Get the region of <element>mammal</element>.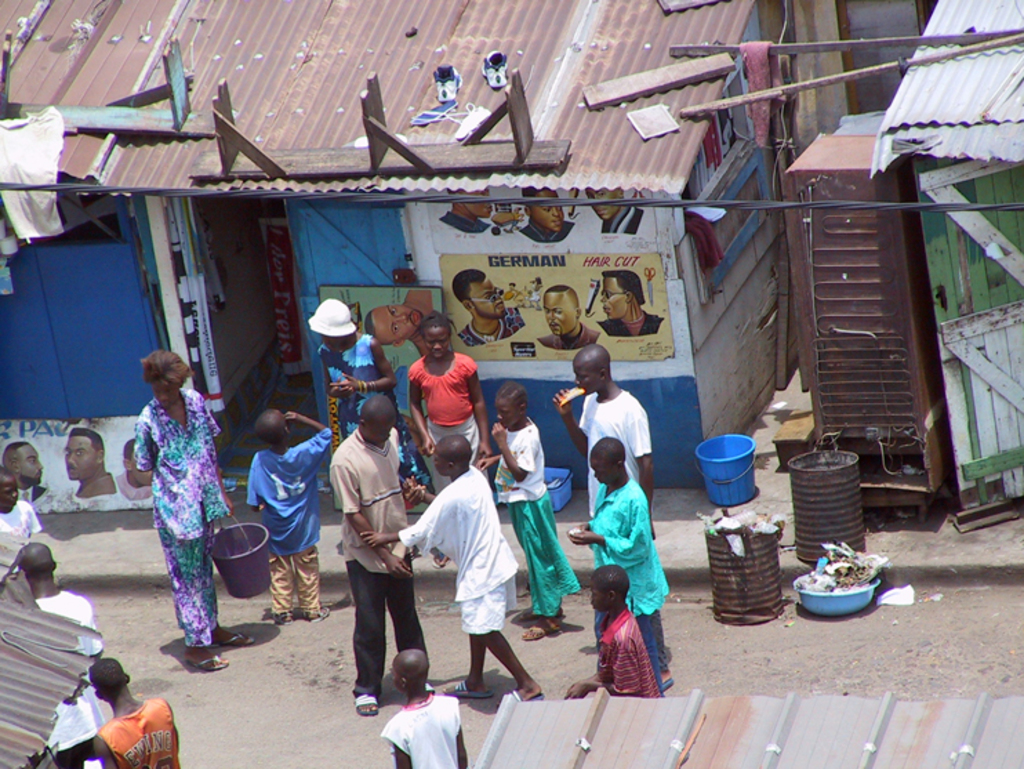
540, 278, 609, 358.
